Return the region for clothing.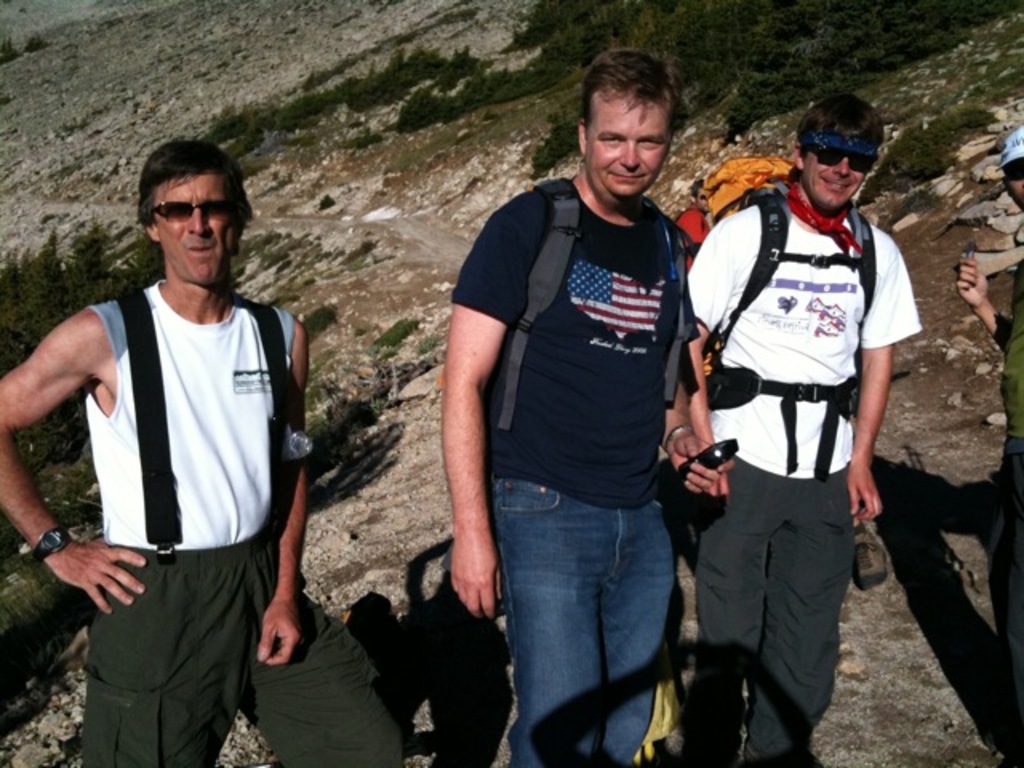
rect(37, 186, 294, 752).
